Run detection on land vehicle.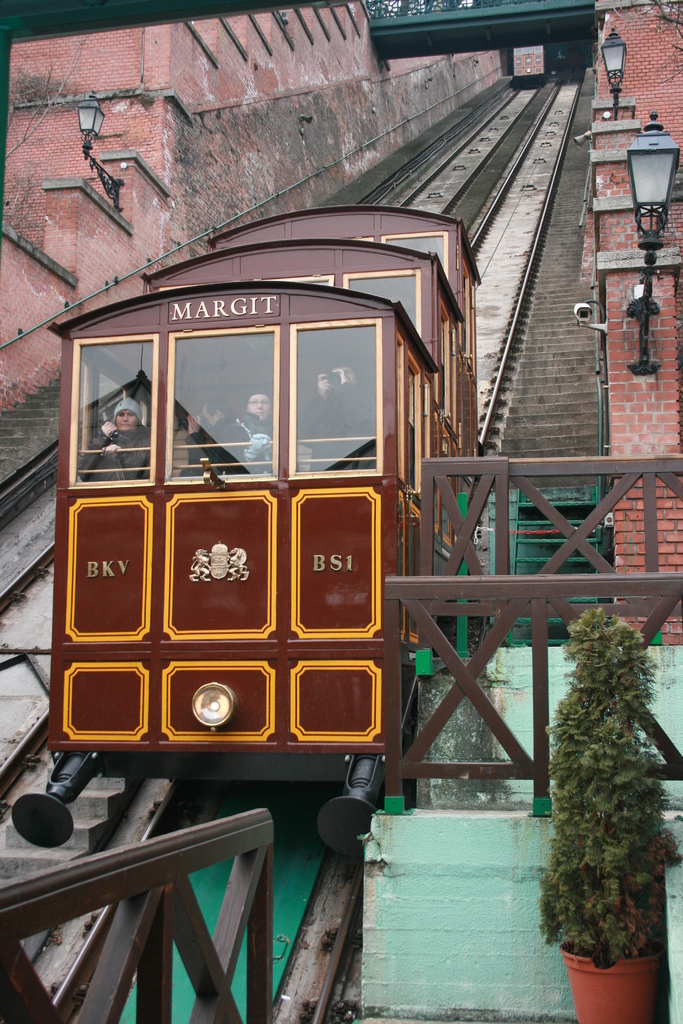
Result: 10, 204, 477, 862.
